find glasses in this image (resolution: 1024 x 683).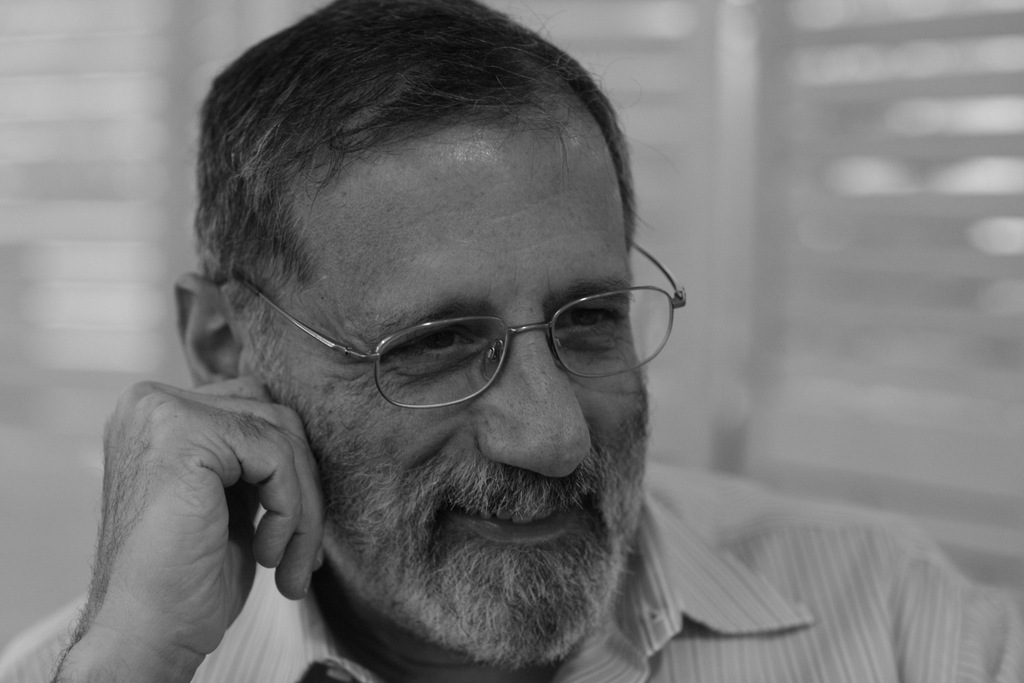
{"left": 242, "top": 264, "right": 666, "bottom": 419}.
